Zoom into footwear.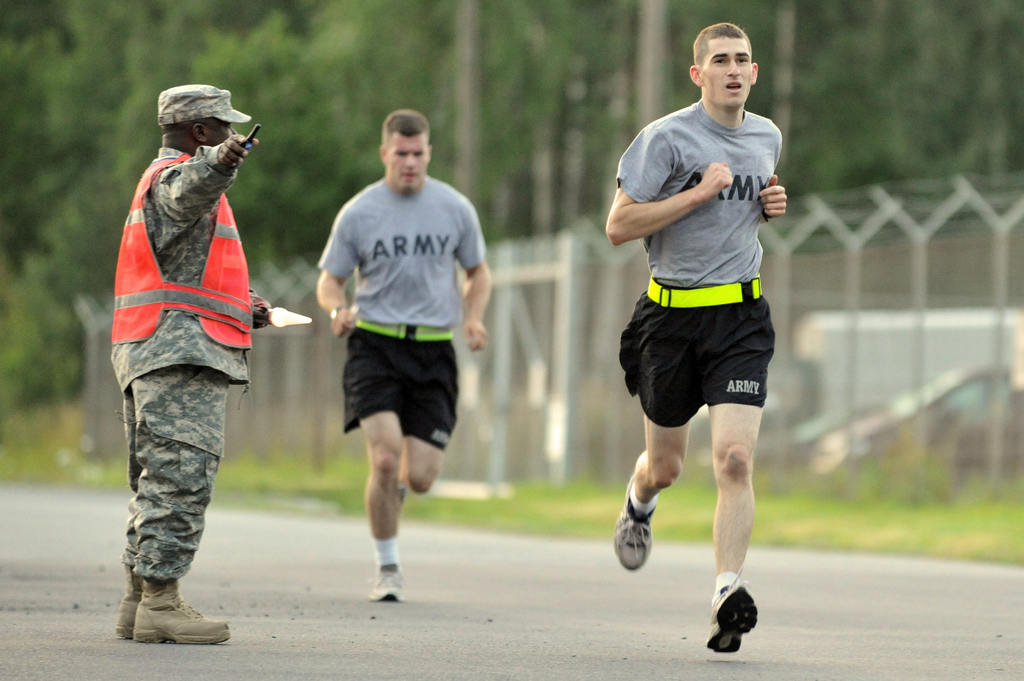
Zoom target: 115 577 148 638.
